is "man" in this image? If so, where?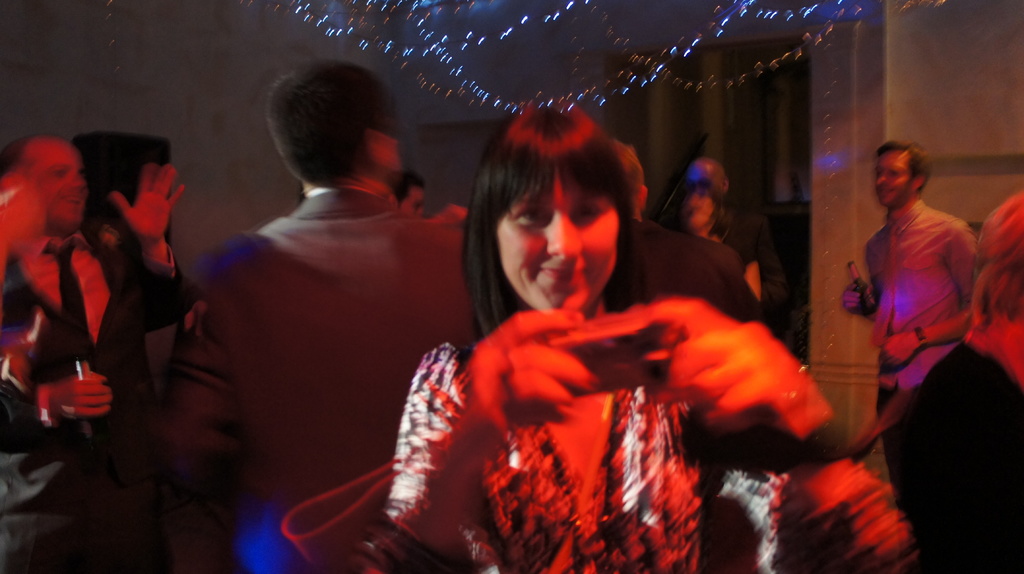
Yes, at 842,140,979,469.
